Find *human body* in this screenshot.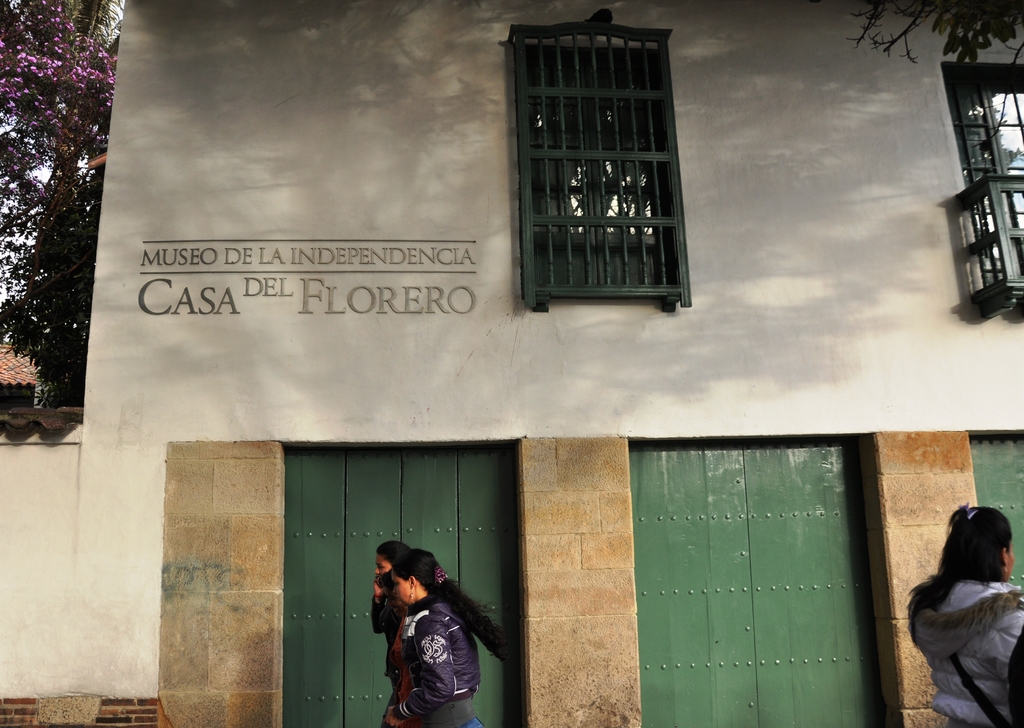
The bounding box for *human body* is {"left": 362, "top": 545, "right": 485, "bottom": 725}.
